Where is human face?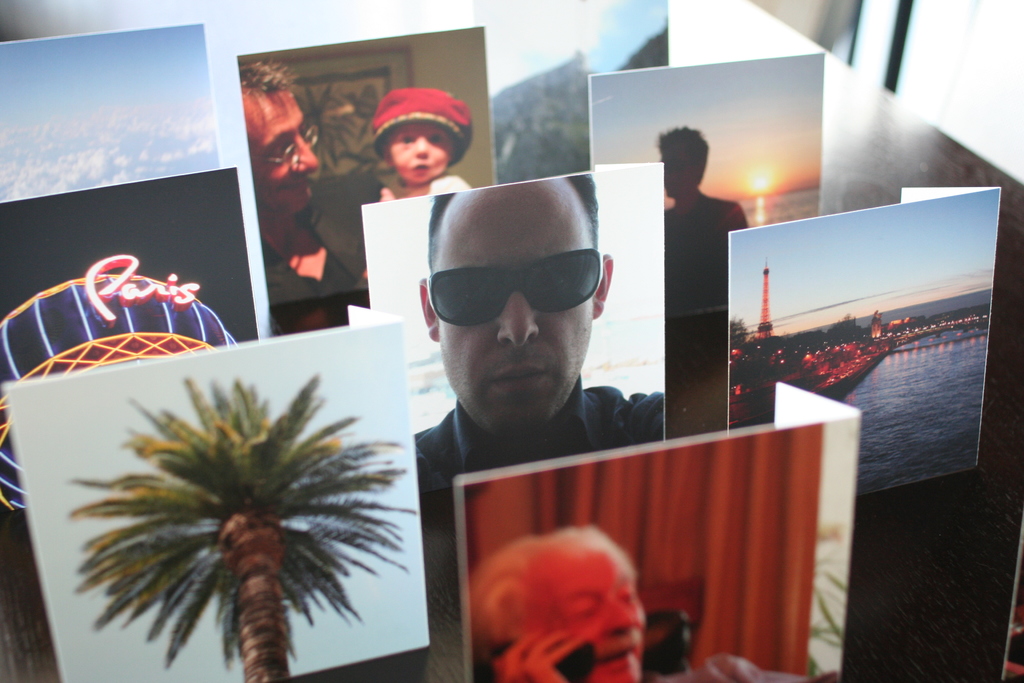
<box>248,94,319,214</box>.
